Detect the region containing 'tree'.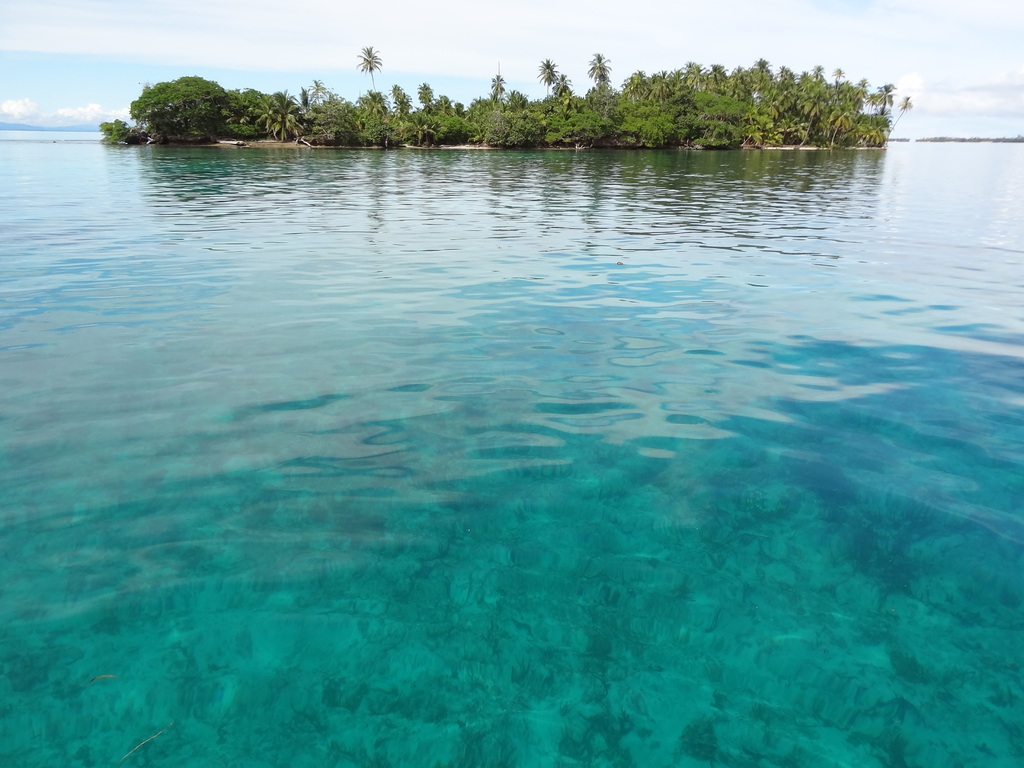
left=221, top=86, right=259, bottom=140.
